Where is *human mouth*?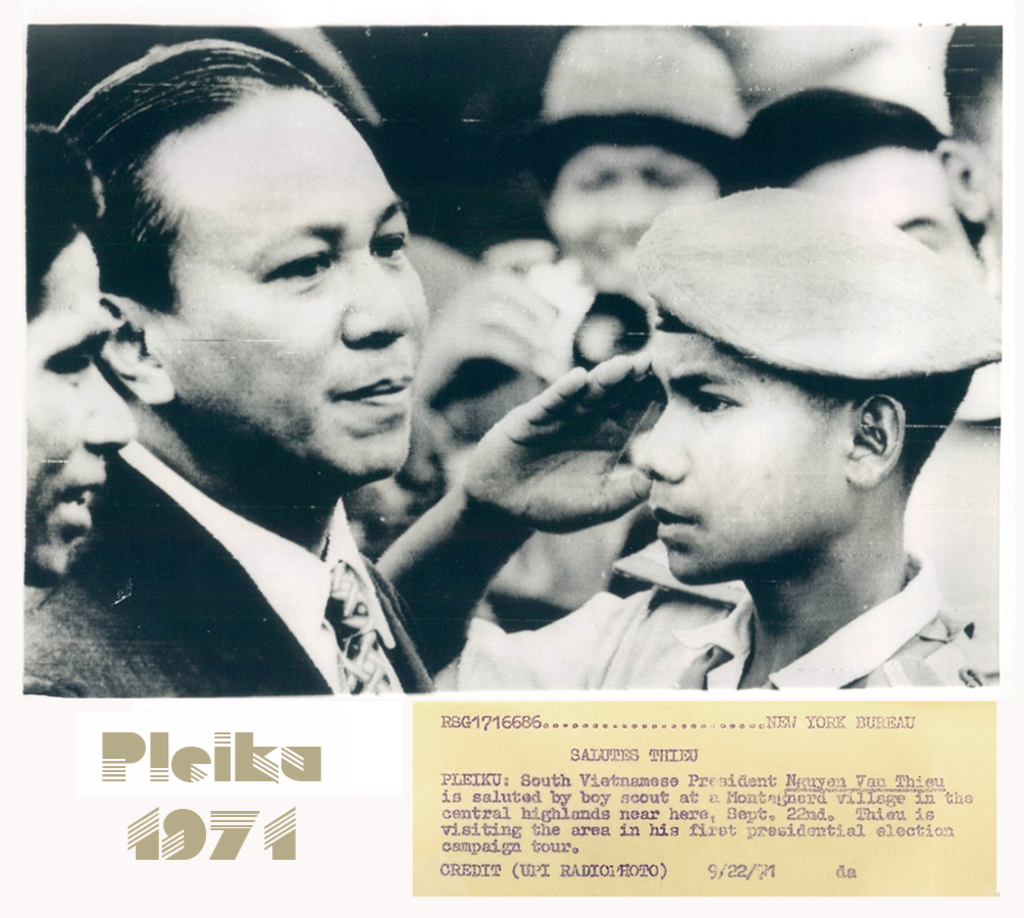
bbox=(651, 503, 699, 540).
